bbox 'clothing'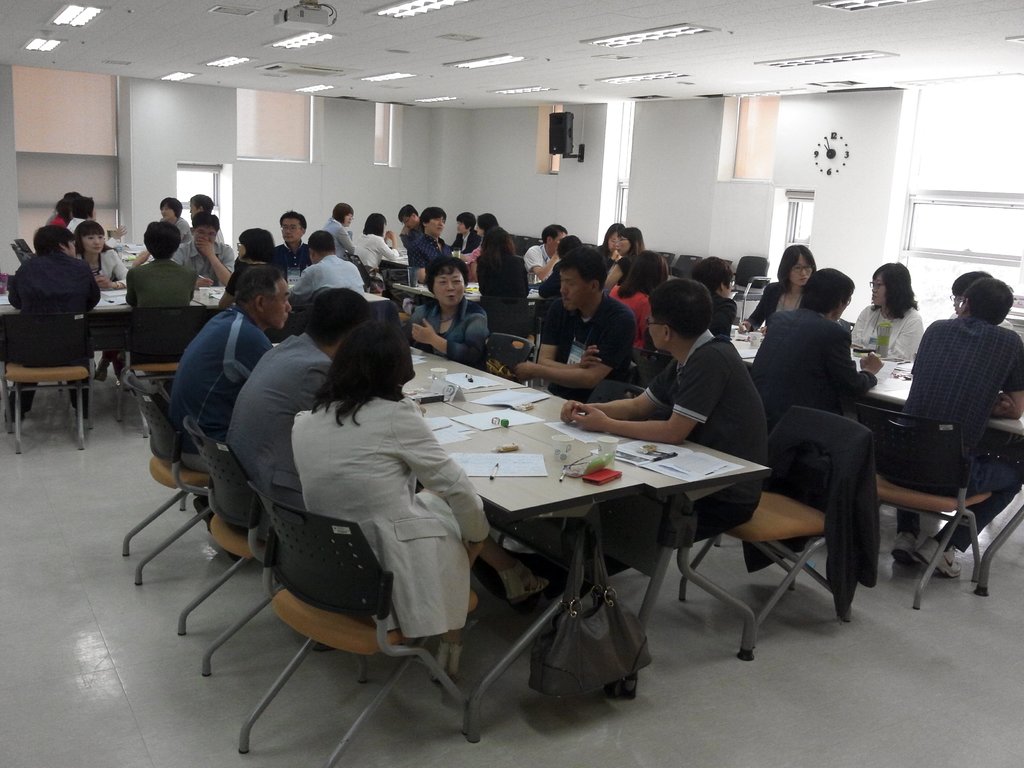
157/216/196/244
